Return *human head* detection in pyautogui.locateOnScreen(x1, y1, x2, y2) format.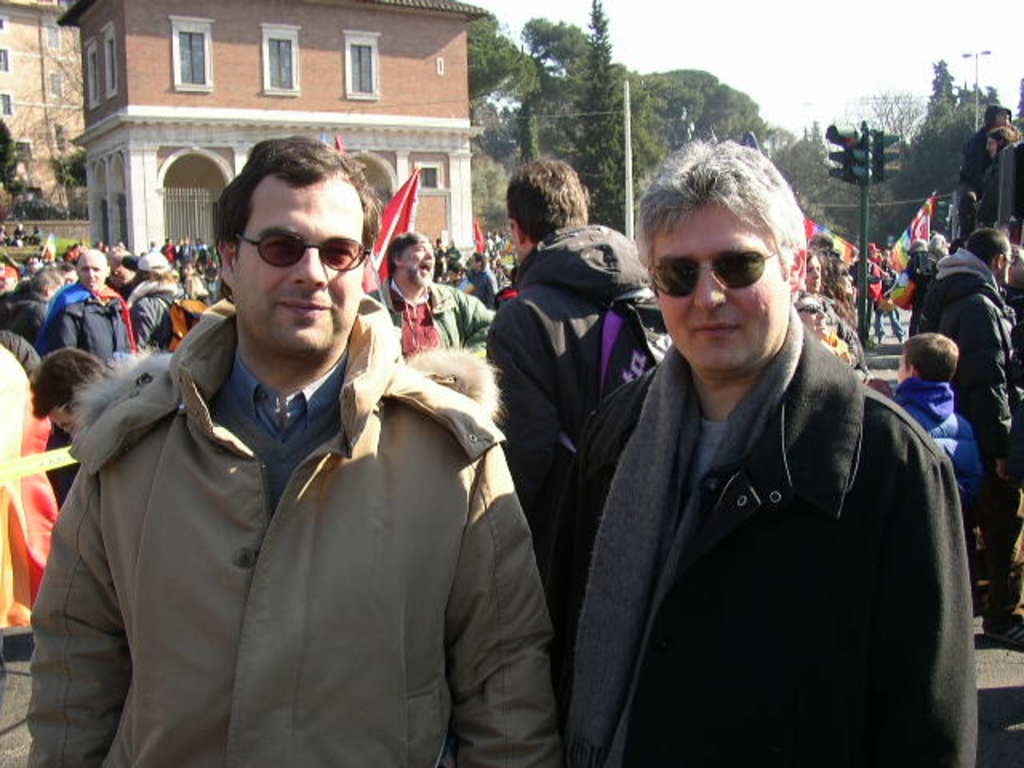
pyautogui.locateOnScreen(30, 350, 118, 437).
